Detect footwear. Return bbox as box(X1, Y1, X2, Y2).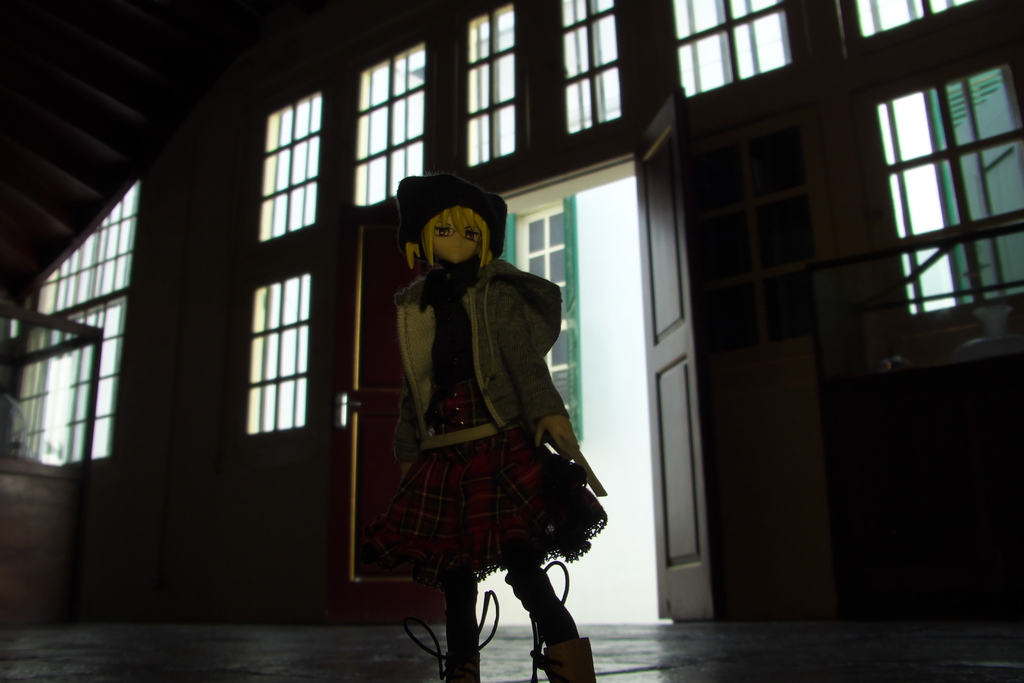
box(447, 573, 479, 680).
